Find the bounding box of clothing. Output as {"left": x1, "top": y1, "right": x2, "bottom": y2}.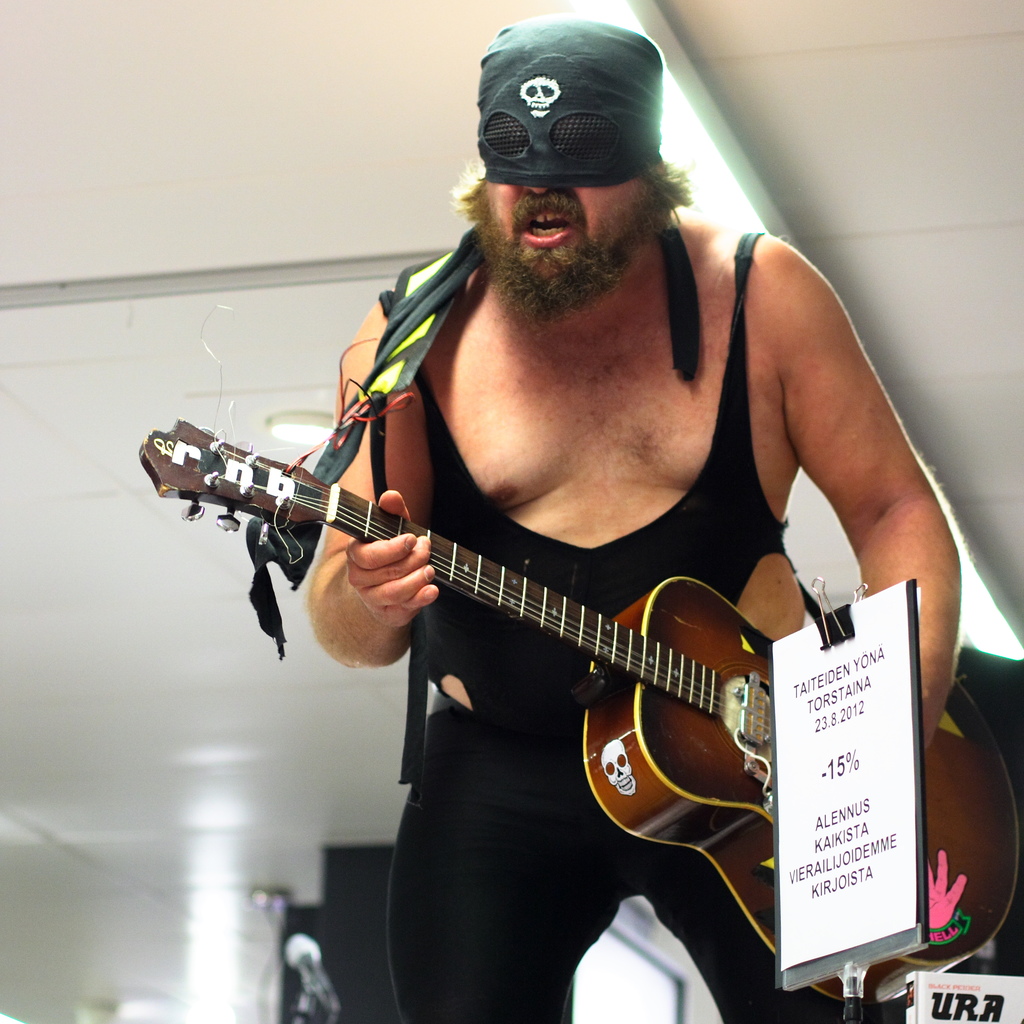
{"left": 379, "top": 231, "right": 756, "bottom": 732}.
